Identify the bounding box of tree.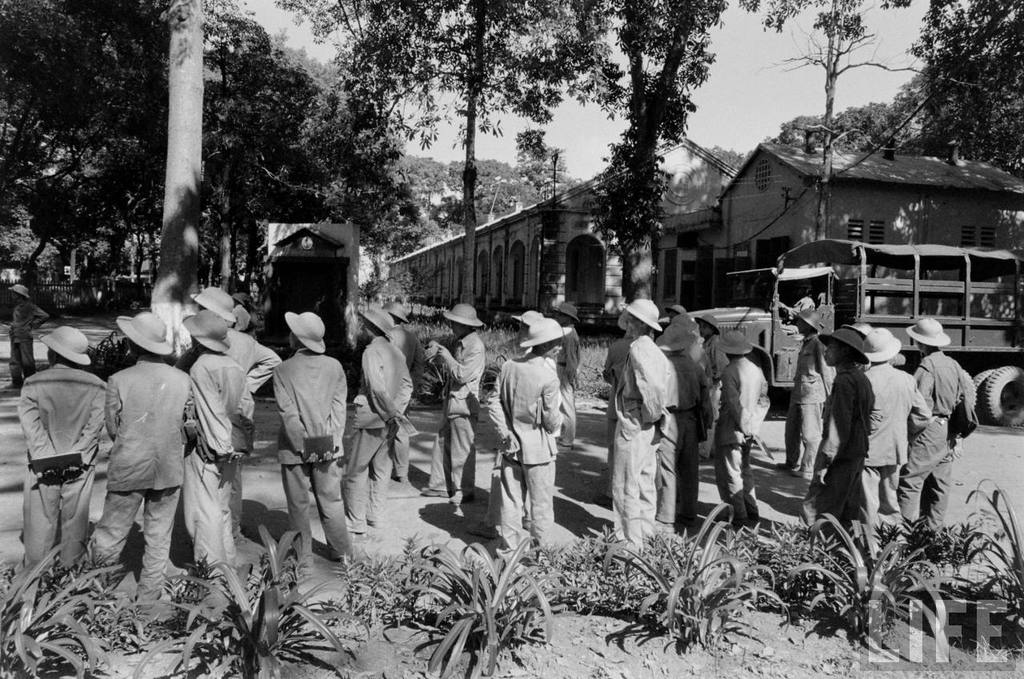
bbox=[874, 0, 1023, 209].
